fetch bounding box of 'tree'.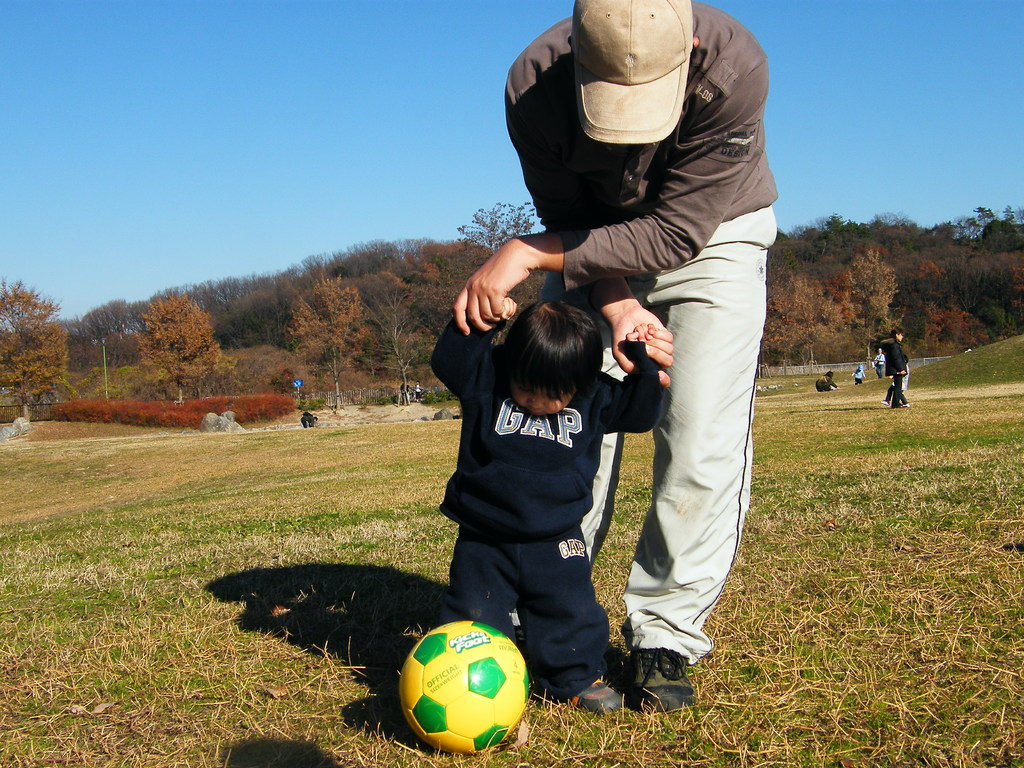
Bbox: [355, 260, 435, 402].
